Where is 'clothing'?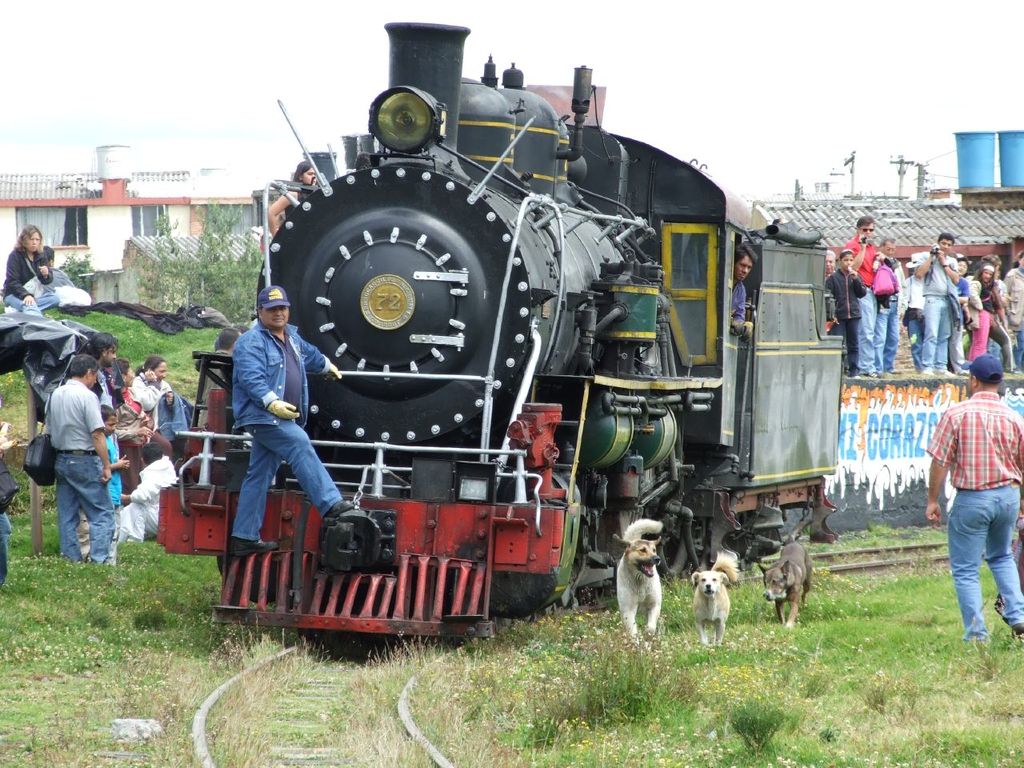
select_region(86, 361, 118, 409).
